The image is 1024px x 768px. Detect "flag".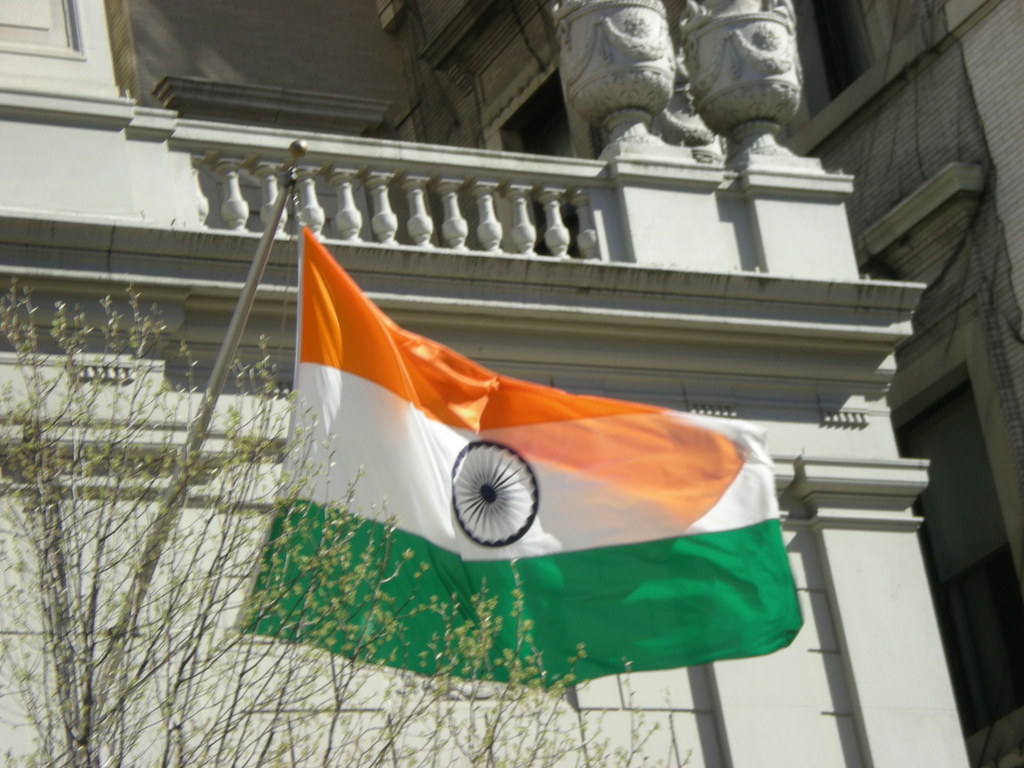
Detection: 272,220,760,675.
